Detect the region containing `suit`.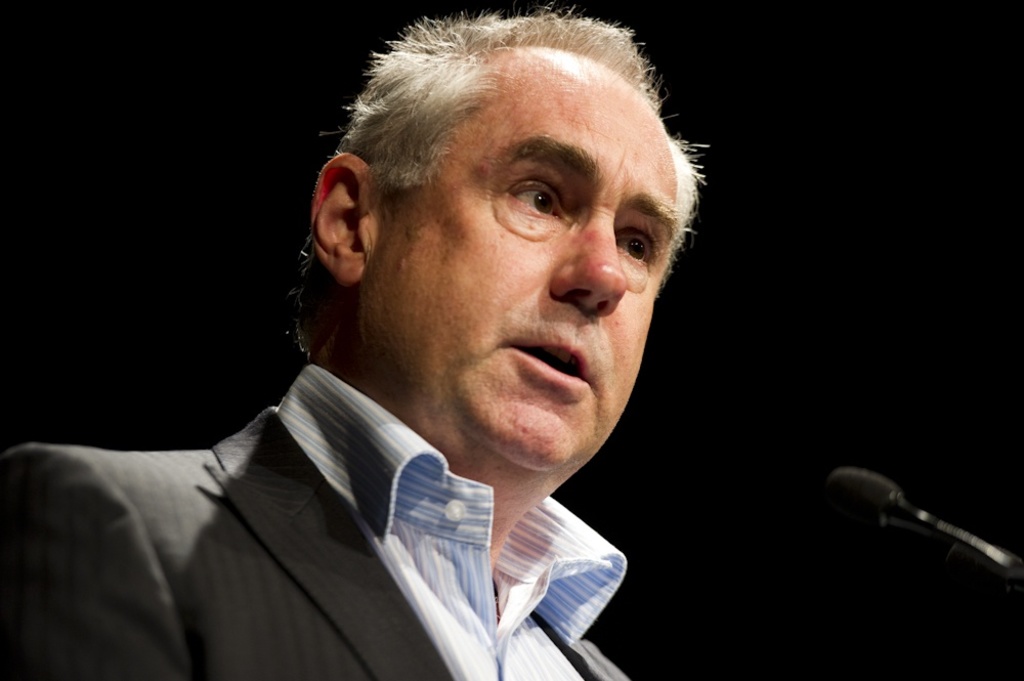
{"left": 30, "top": 327, "right": 652, "bottom": 667}.
